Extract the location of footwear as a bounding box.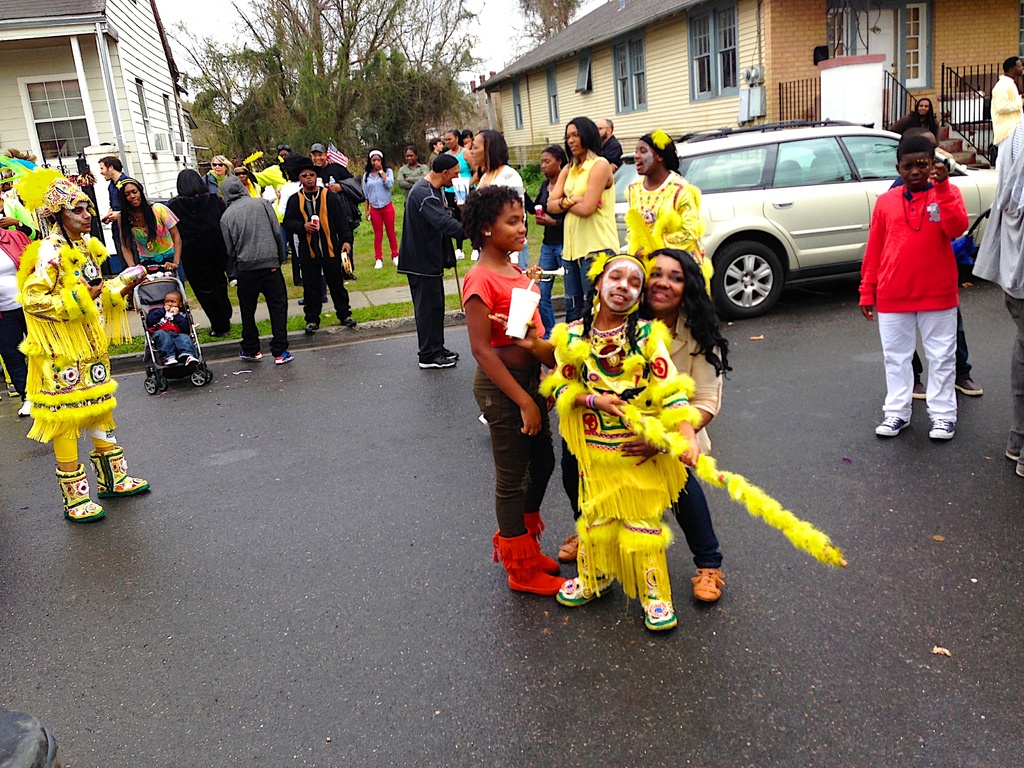
bbox=[372, 259, 381, 268].
